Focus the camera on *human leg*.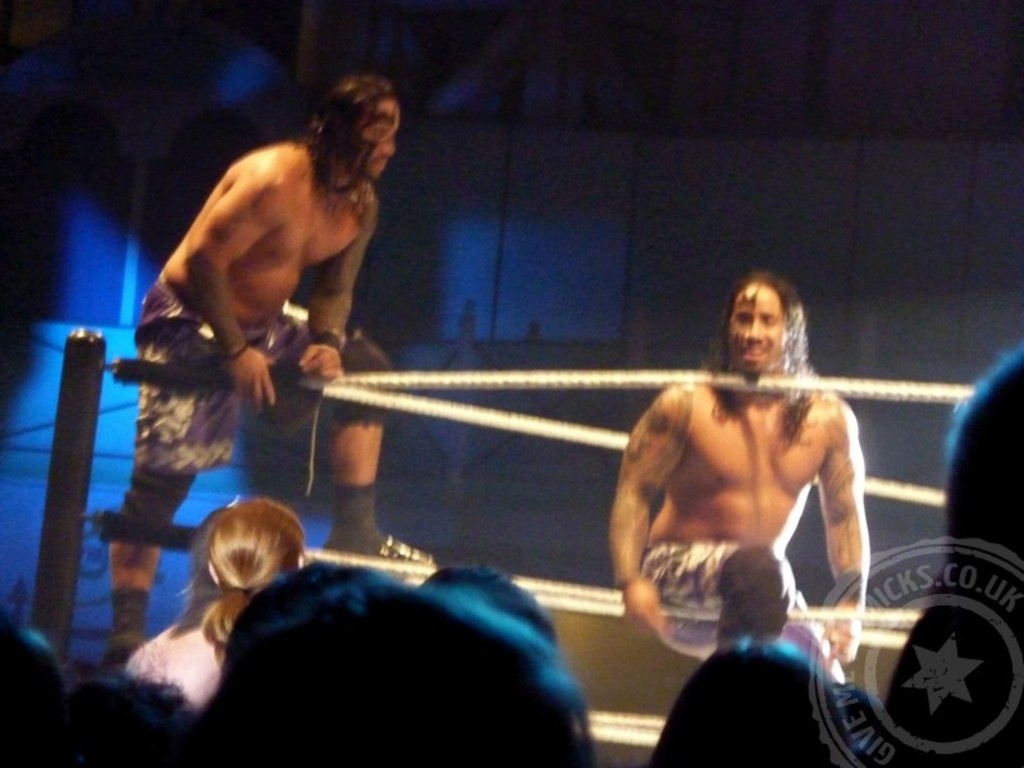
Focus region: [110,282,242,658].
